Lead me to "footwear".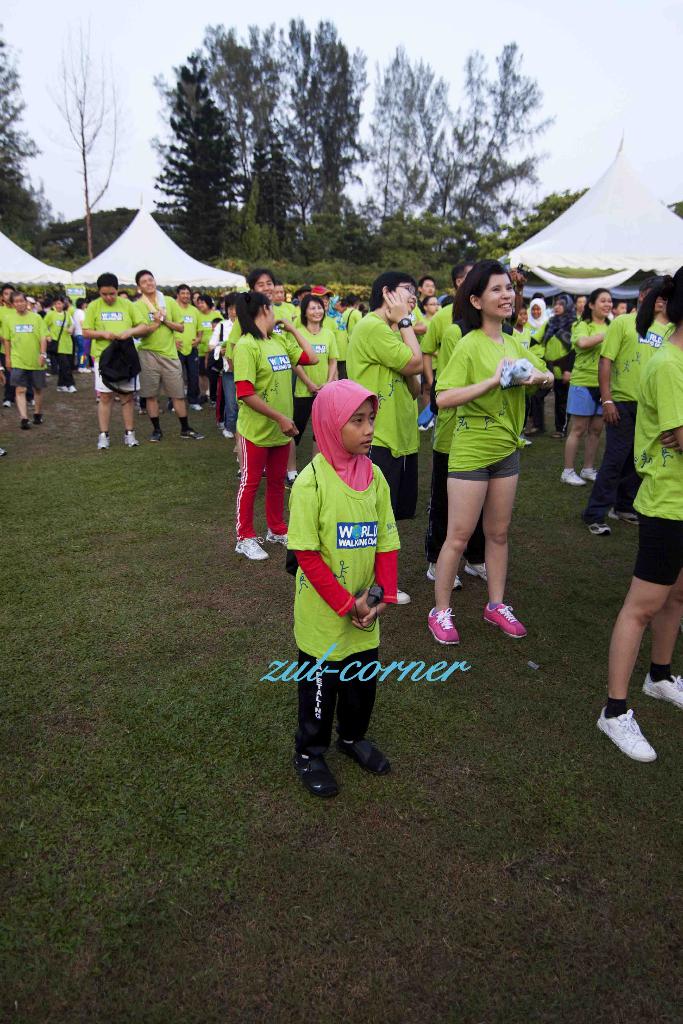
Lead to [262, 525, 292, 547].
